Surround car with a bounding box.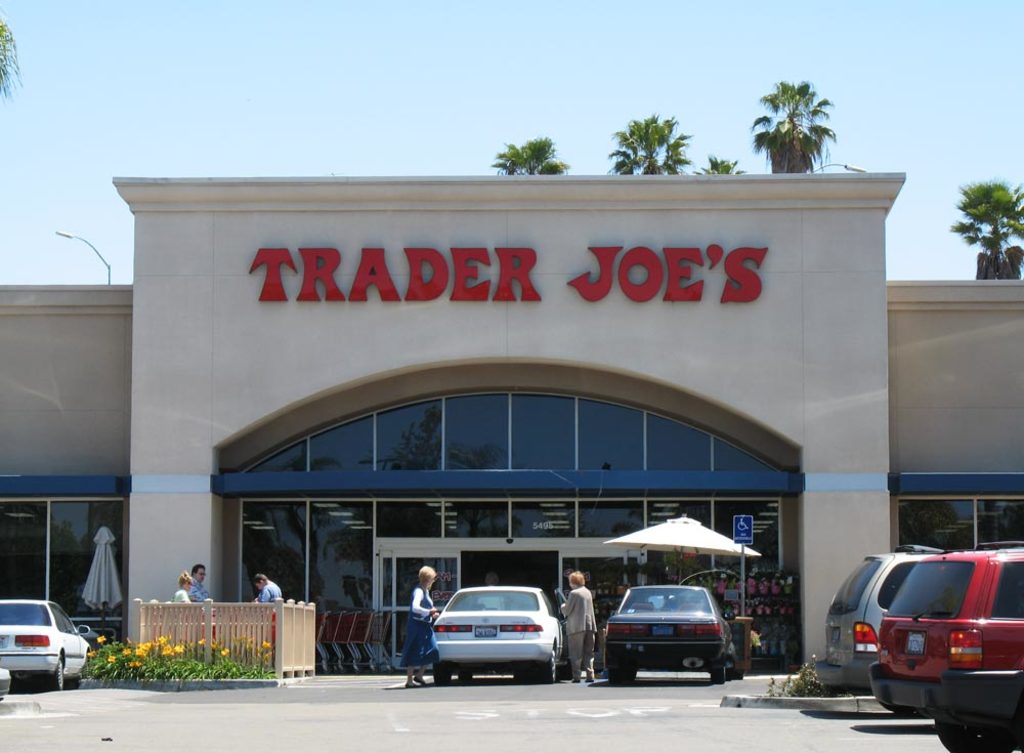
select_region(862, 538, 1023, 752).
